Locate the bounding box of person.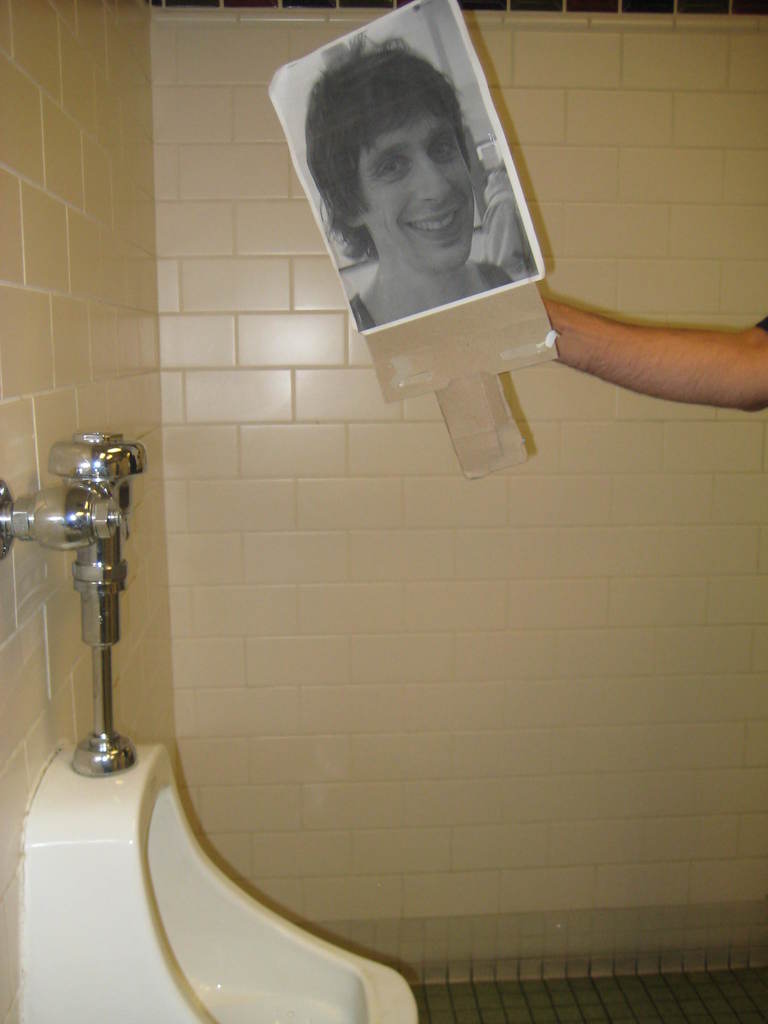
Bounding box: bbox=(317, 45, 520, 329).
